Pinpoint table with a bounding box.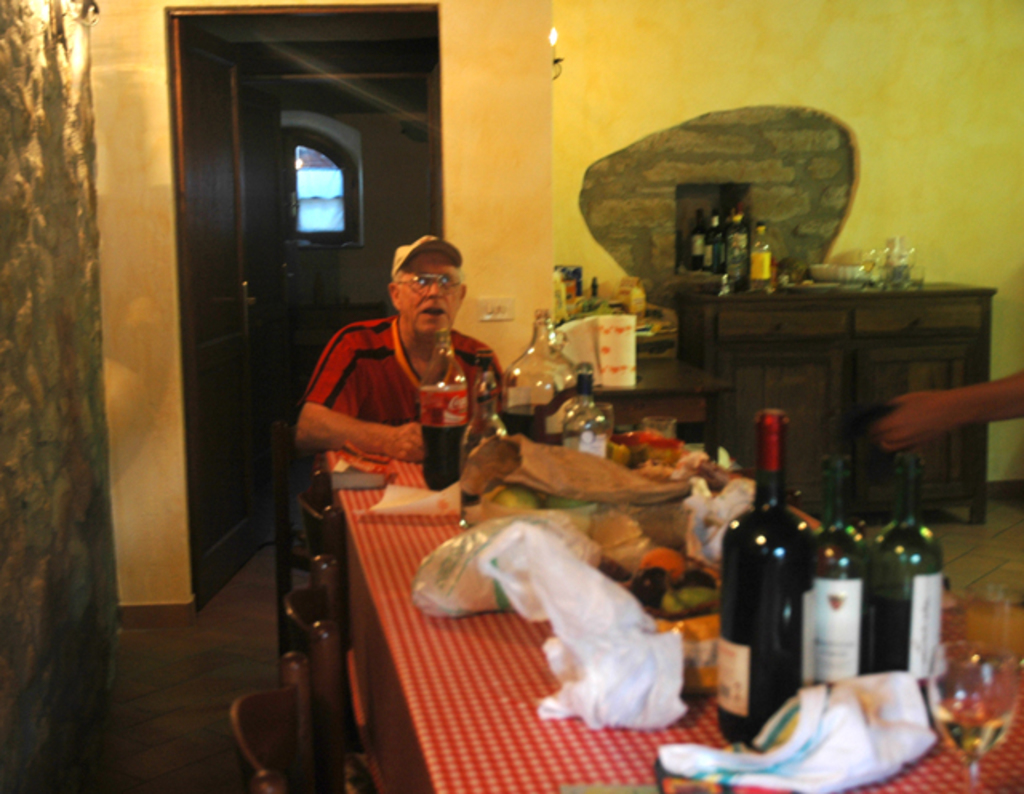
crop(176, 349, 976, 765).
